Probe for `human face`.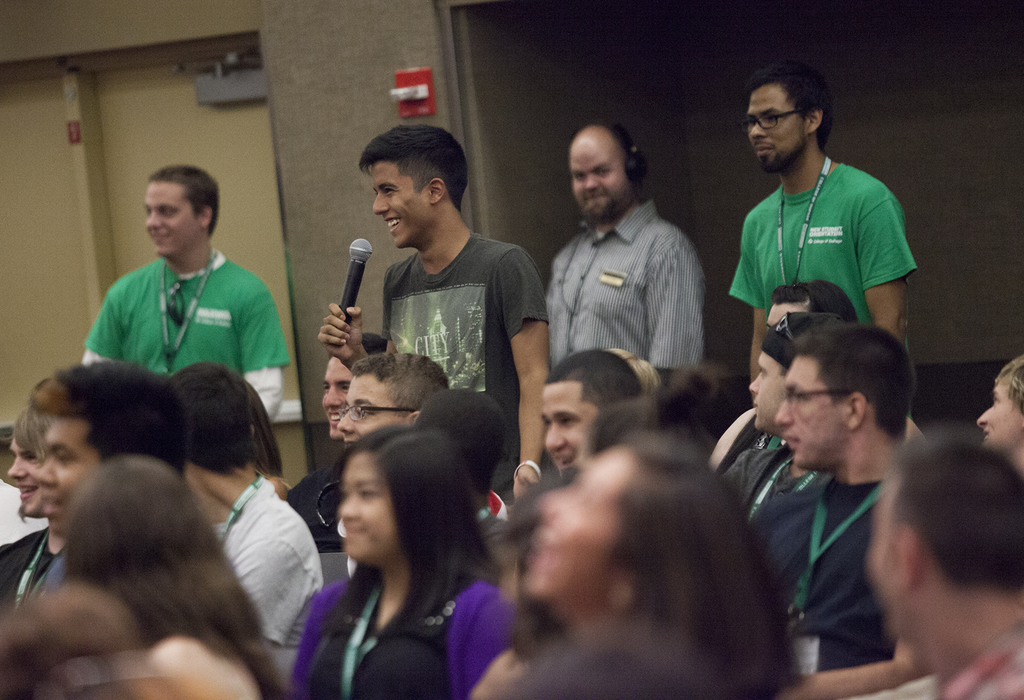
Probe result: <region>749, 352, 788, 432</region>.
